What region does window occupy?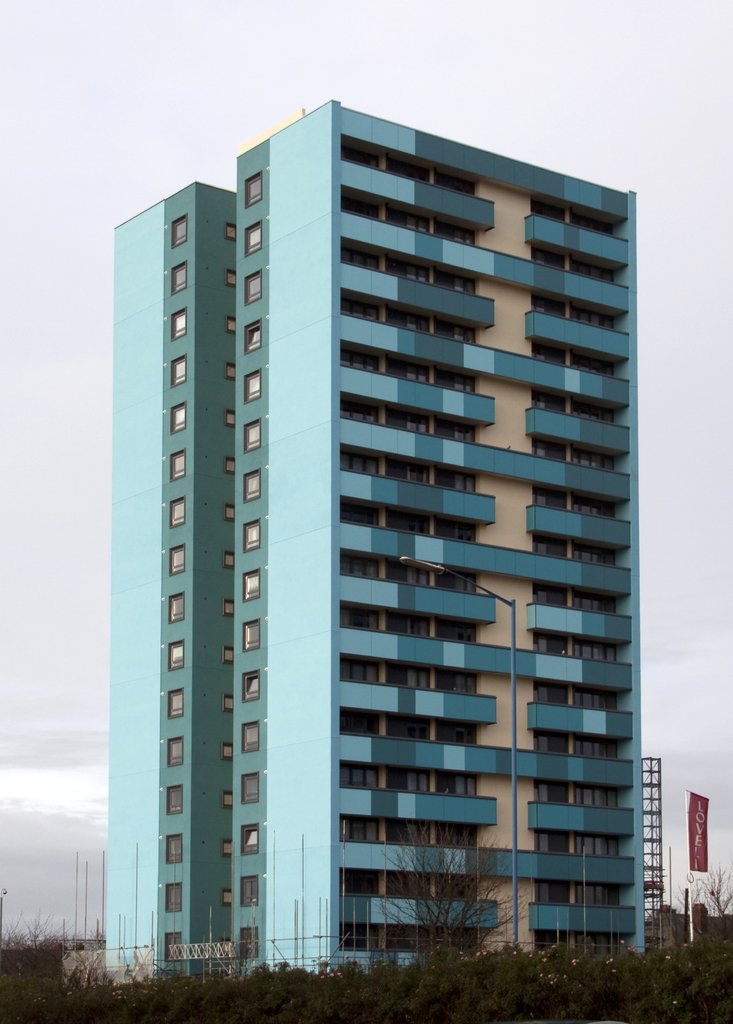
{"x1": 239, "y1": 877, "x2": 254, "y2": 903}.
